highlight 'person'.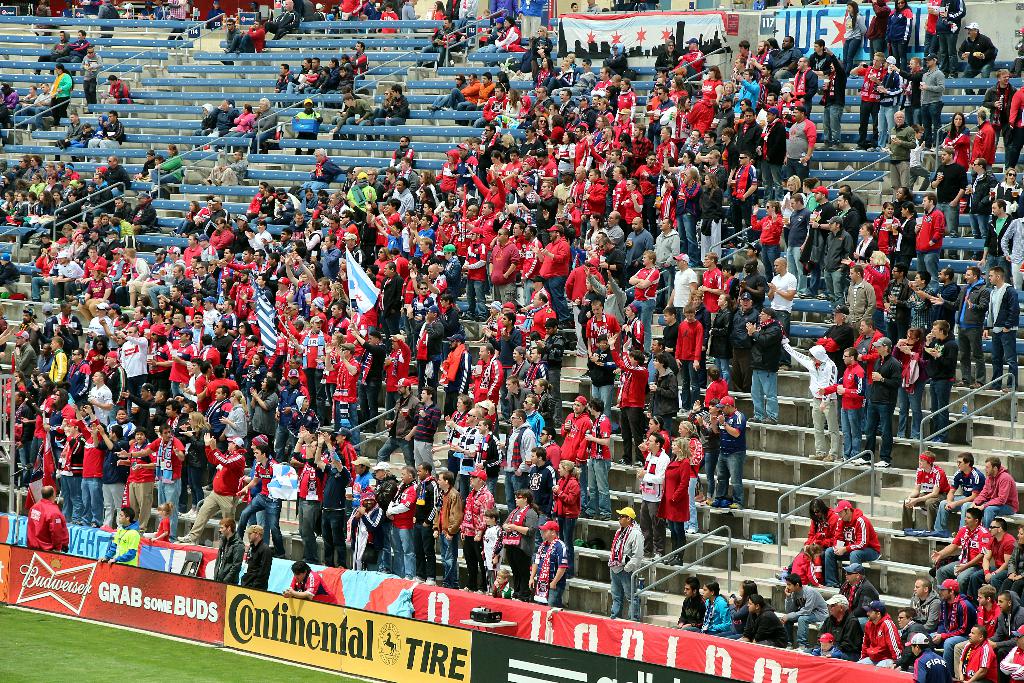
Highlighted region: 584:399:609:514.
